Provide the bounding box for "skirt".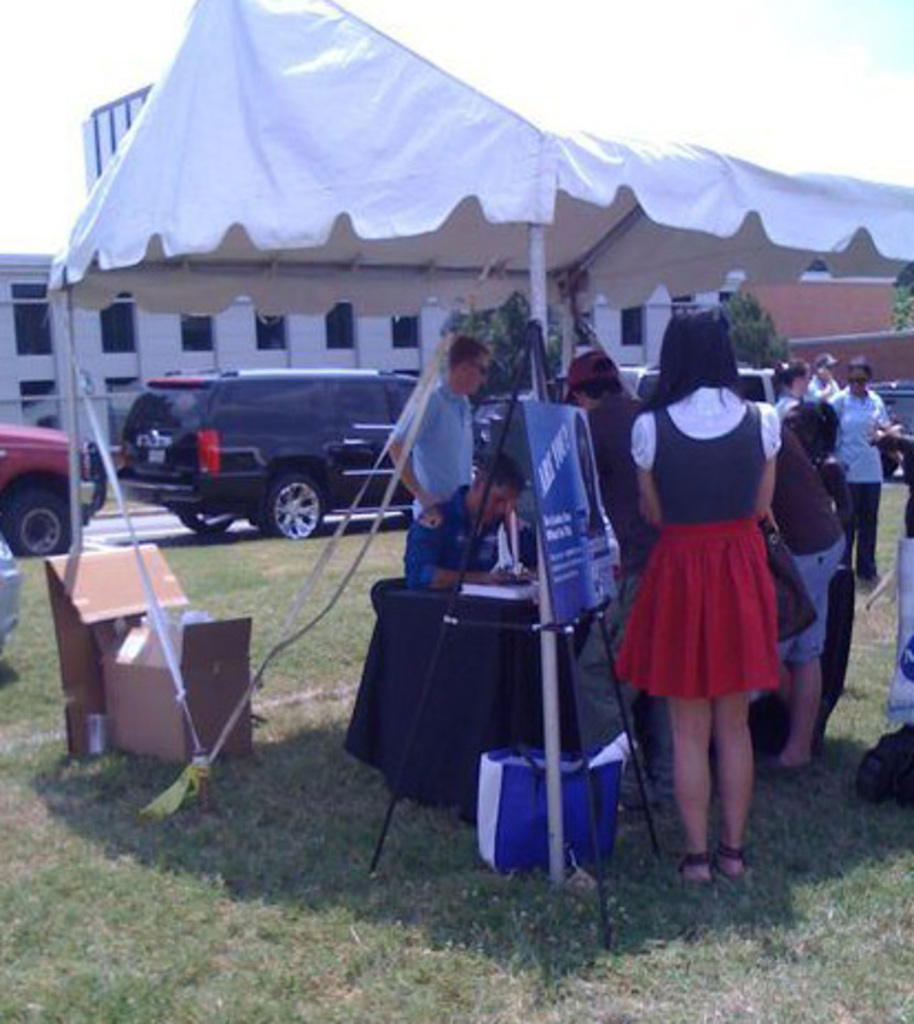
(left=612, top=521, right=786, bottom=700).
